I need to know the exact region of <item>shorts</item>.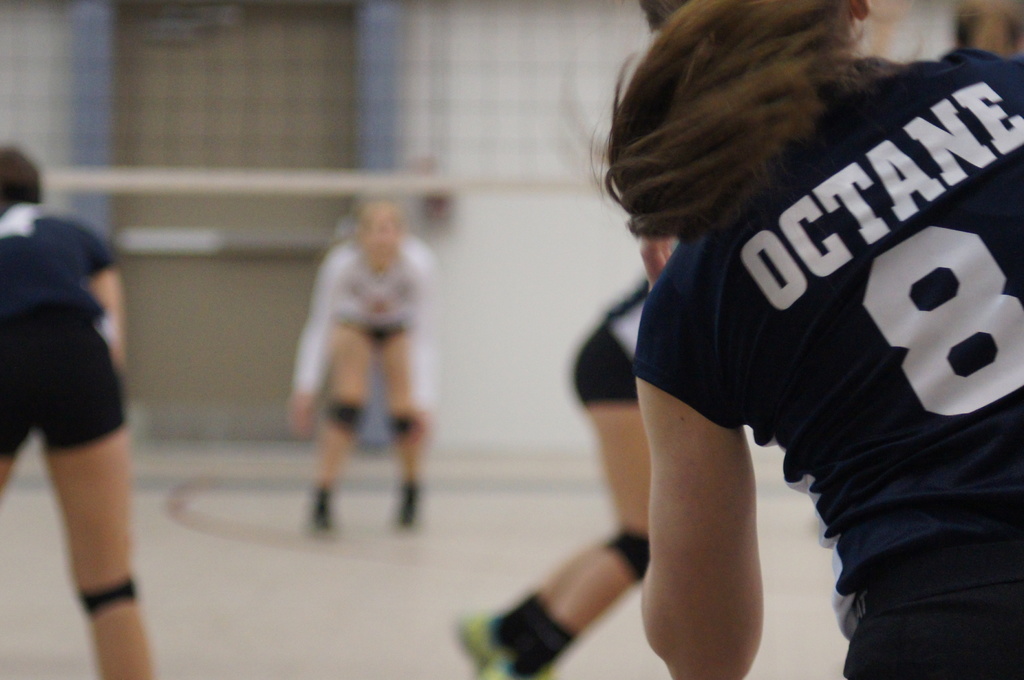
Region: [0,314,129,460].
